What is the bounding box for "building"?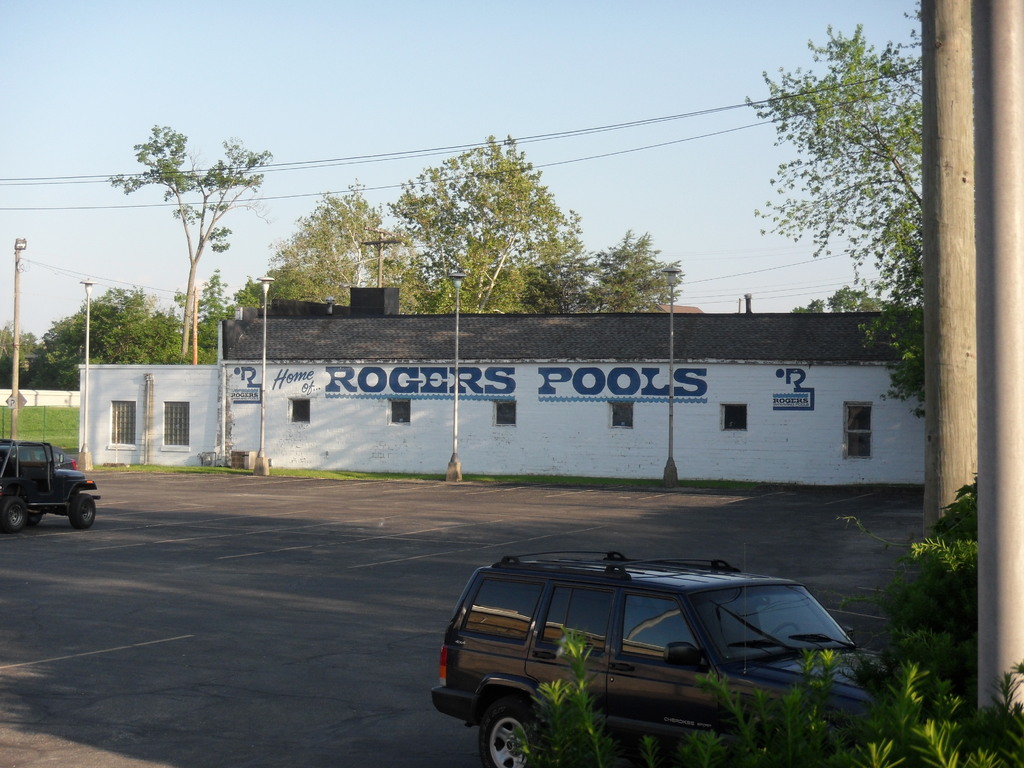
bbox=[75, 283, 927, 488].
